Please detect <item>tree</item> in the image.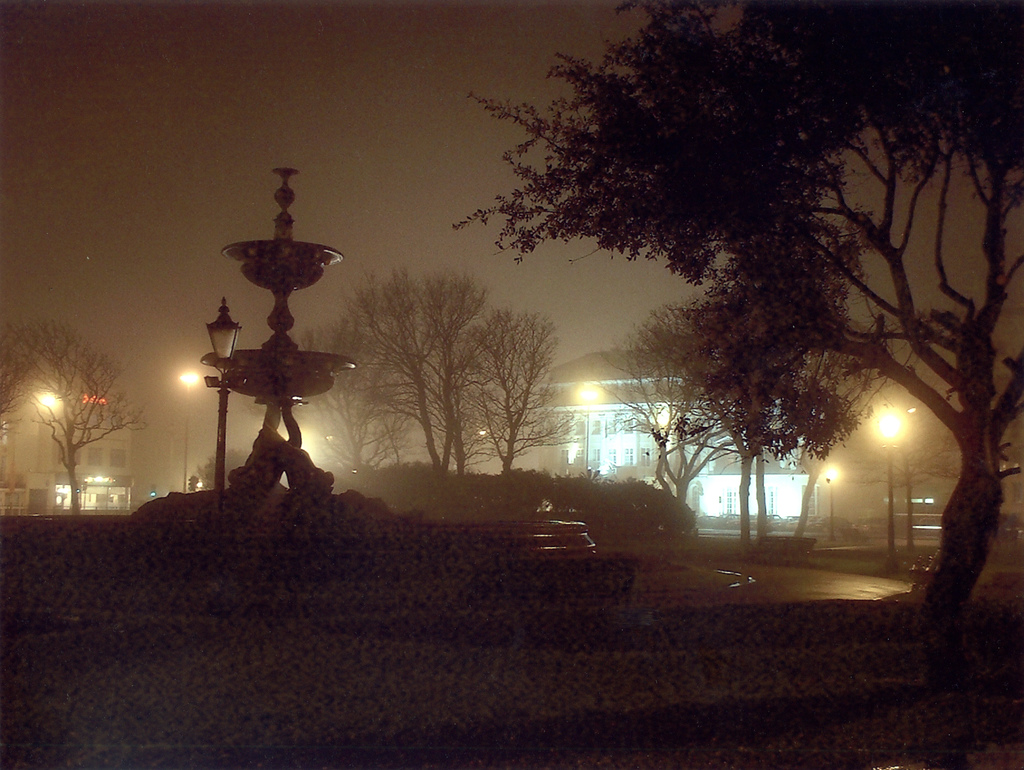
<box>448,6,1015,580</box>.
